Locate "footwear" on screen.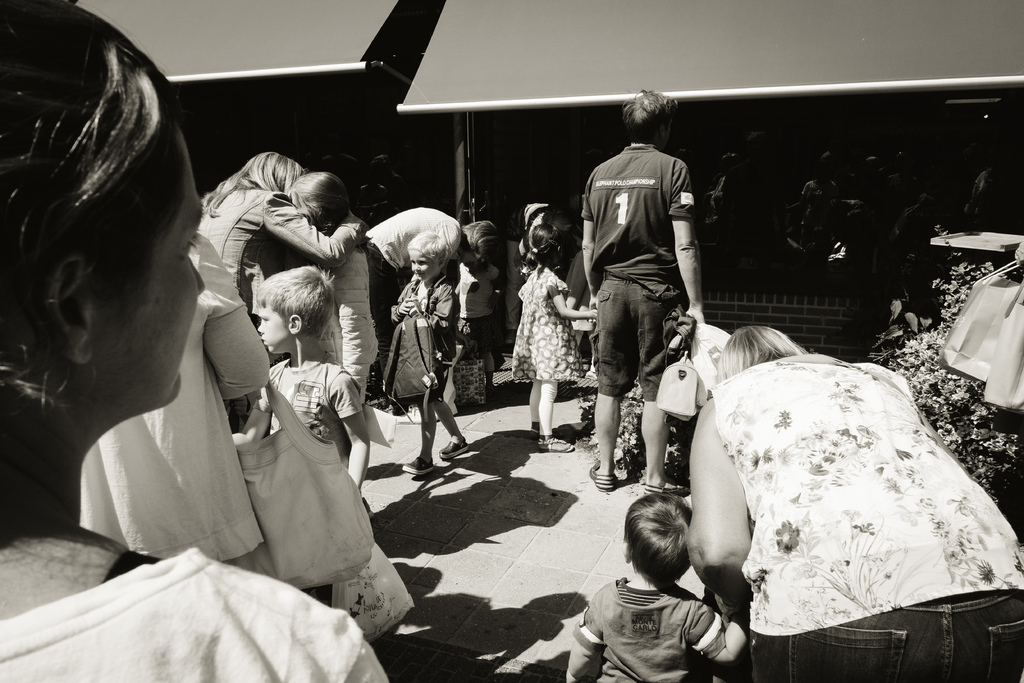
On screen at 402, 456, 436, 473.
